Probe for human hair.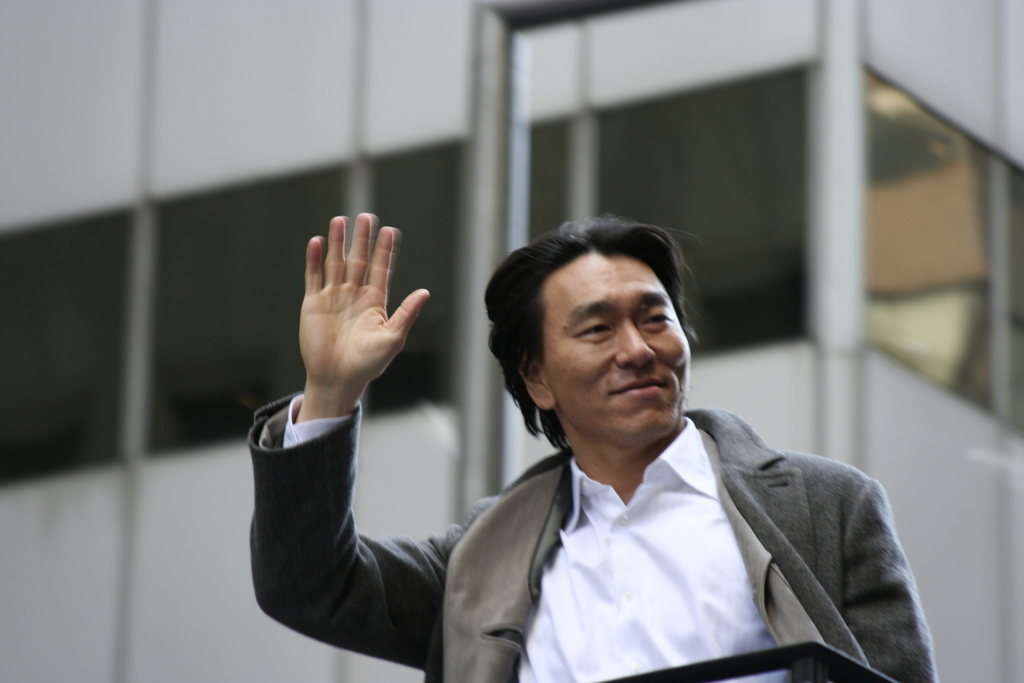
Probe result: <box>491,211,692,454</box>.
